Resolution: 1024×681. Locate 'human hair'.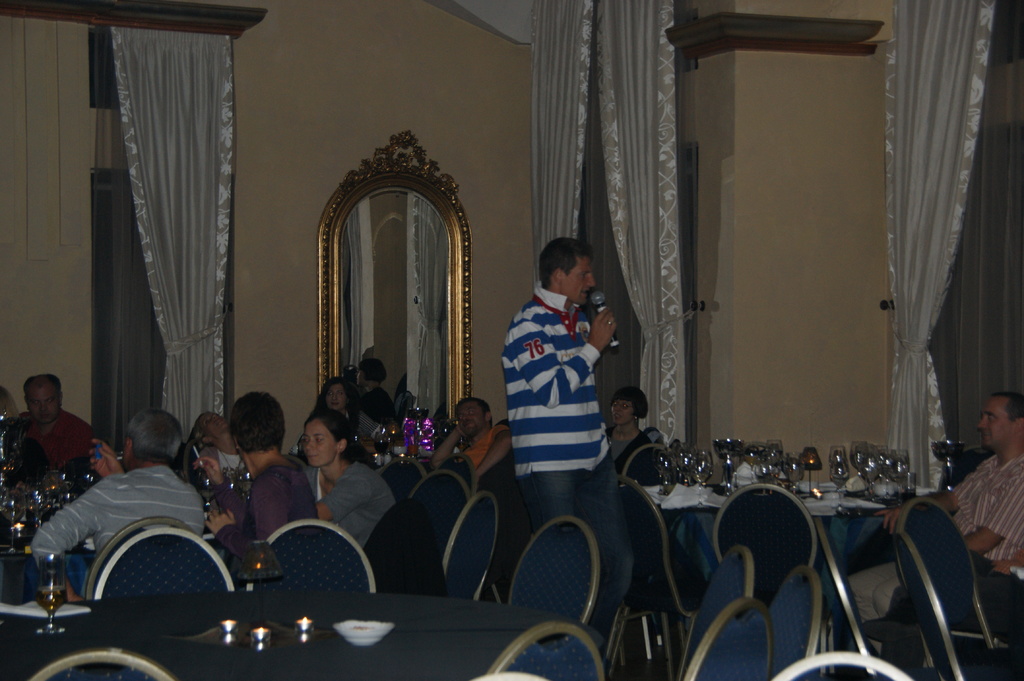
<region>534, 238, 591, 292</region>.
